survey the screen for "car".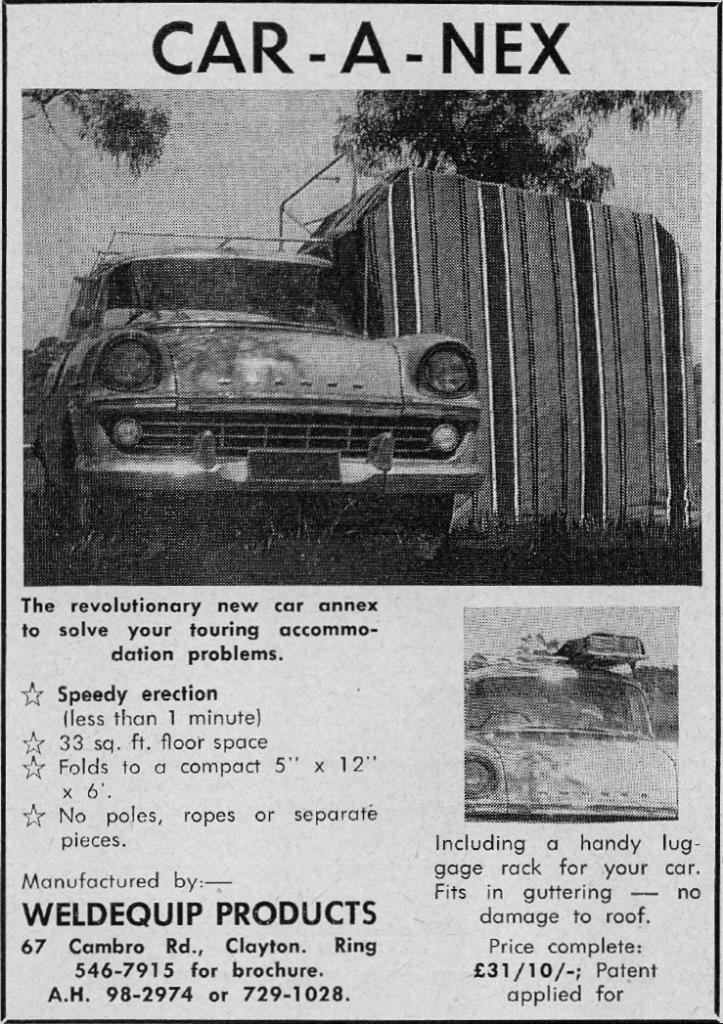
Survey found: x1=463 y1=645 x2=683 y2=827.
